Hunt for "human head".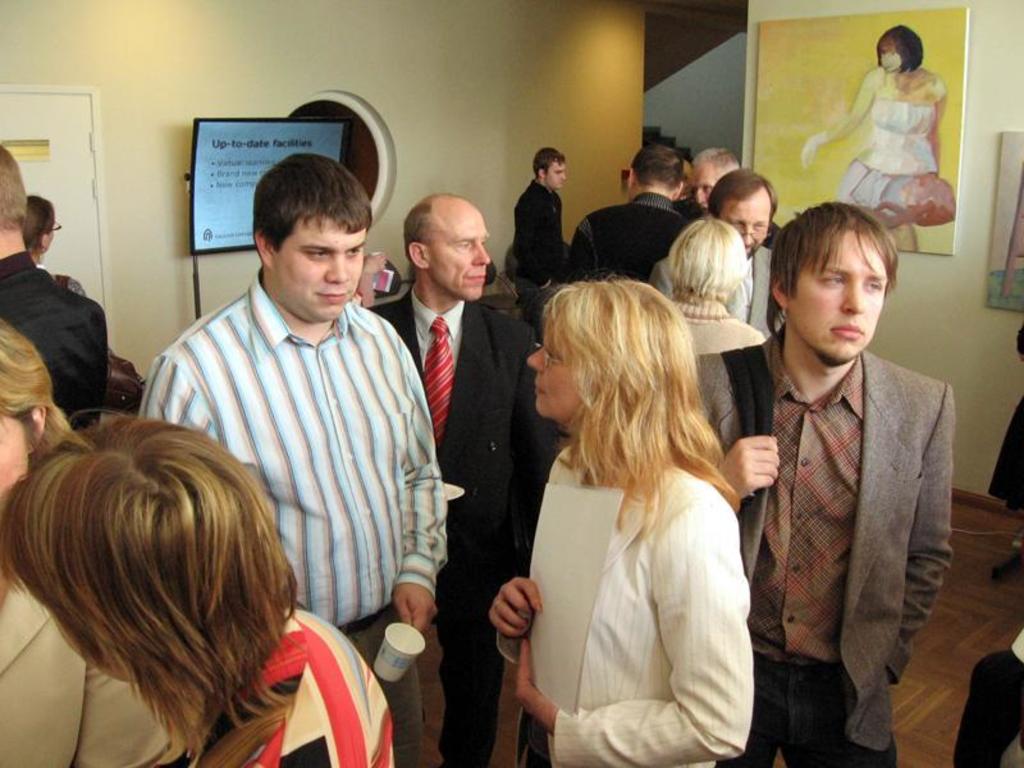
Hunted down at {"x1": 672, "y1": 218, "x2": 750, "y2": 301}.
